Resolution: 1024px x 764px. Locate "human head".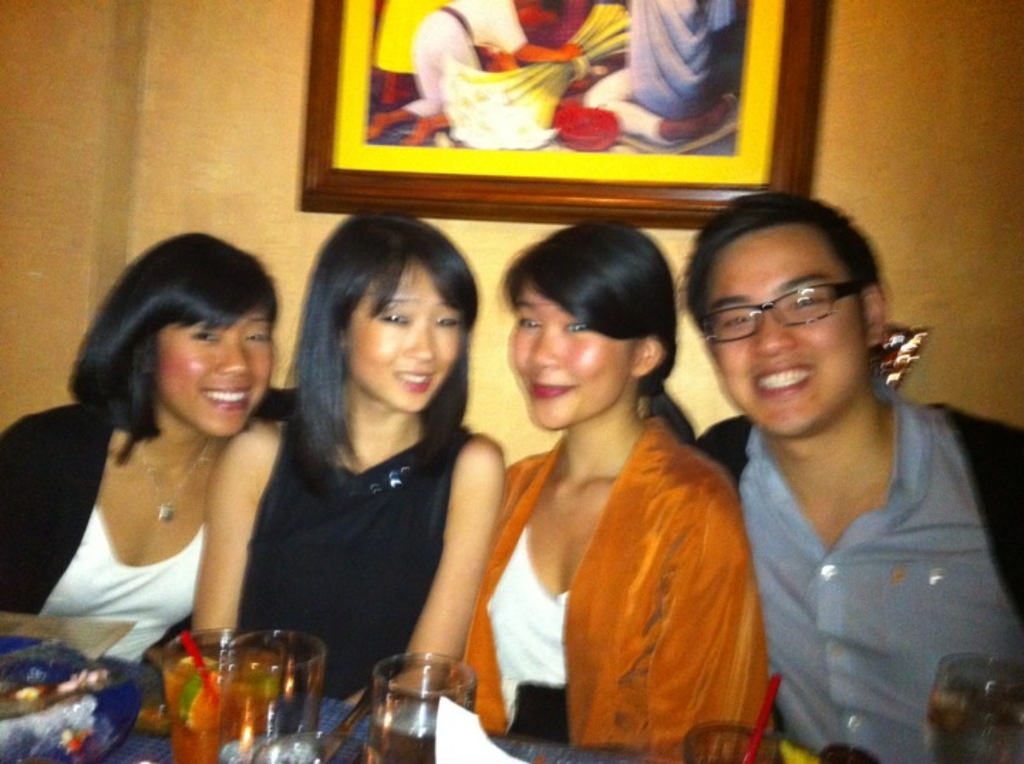
(121,240,280,434).
